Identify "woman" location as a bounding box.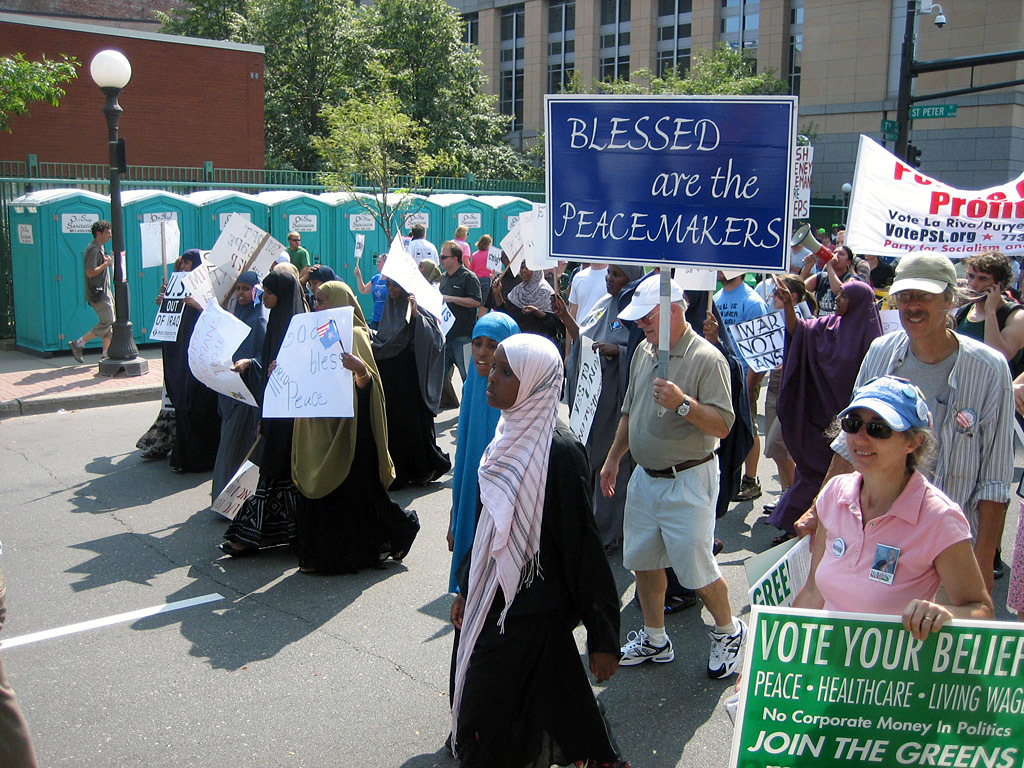
(left=1008, top=374, right=1023, bottom=618).
